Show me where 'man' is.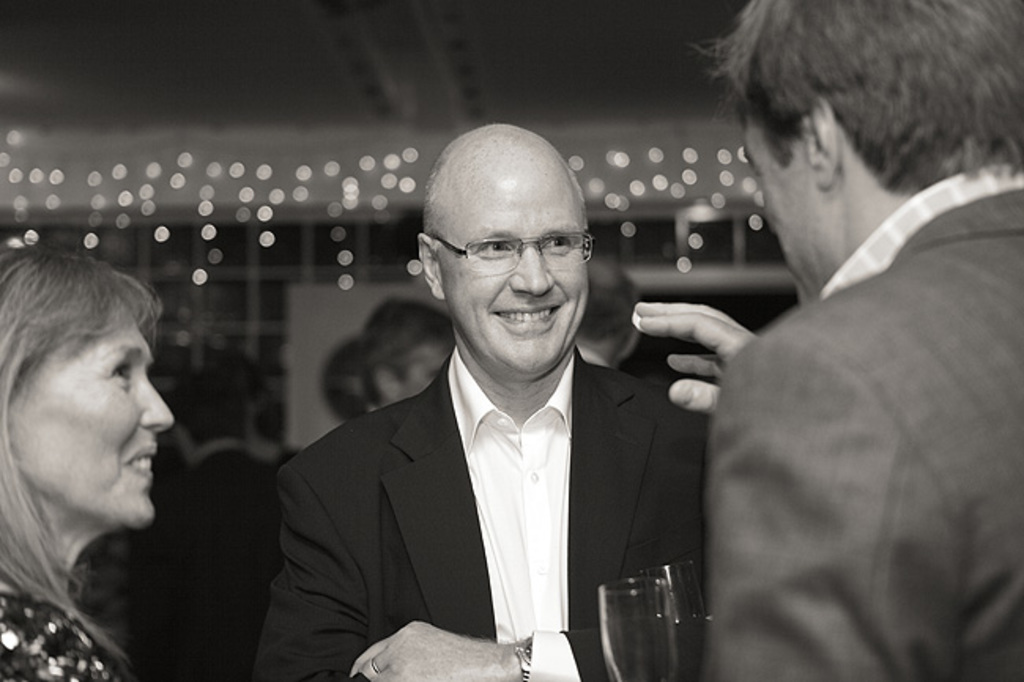
'man' is at (260, 143, 714, 673).
